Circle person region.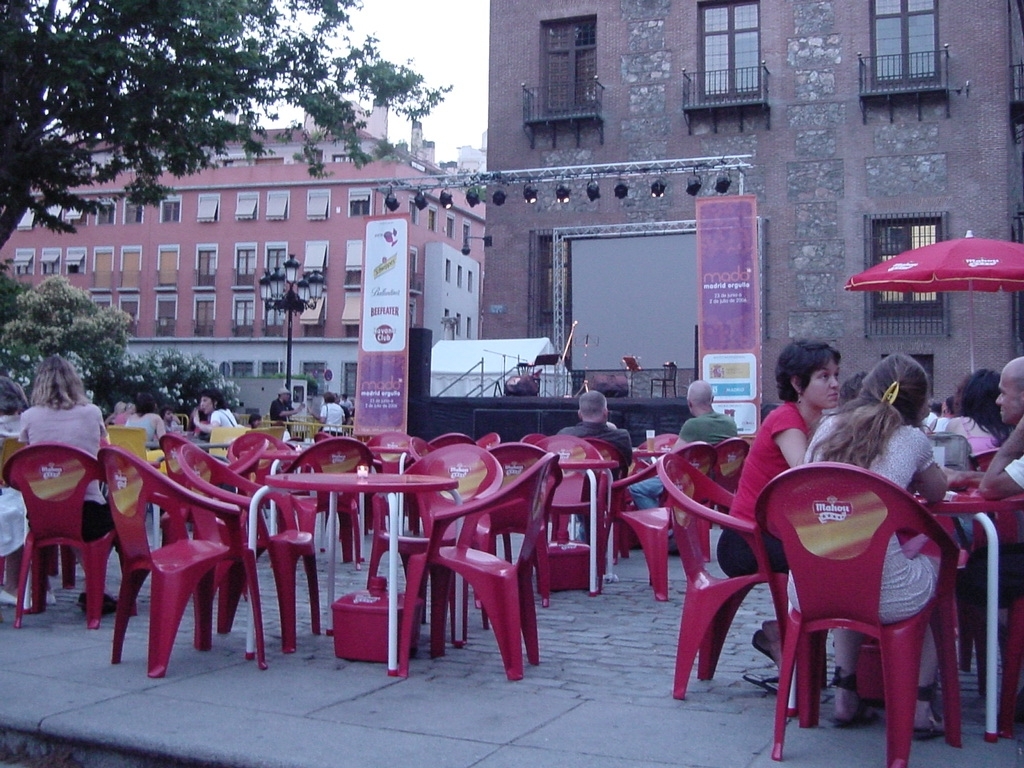
Region: x1=0, y1=372, x2=29, y2=547.
